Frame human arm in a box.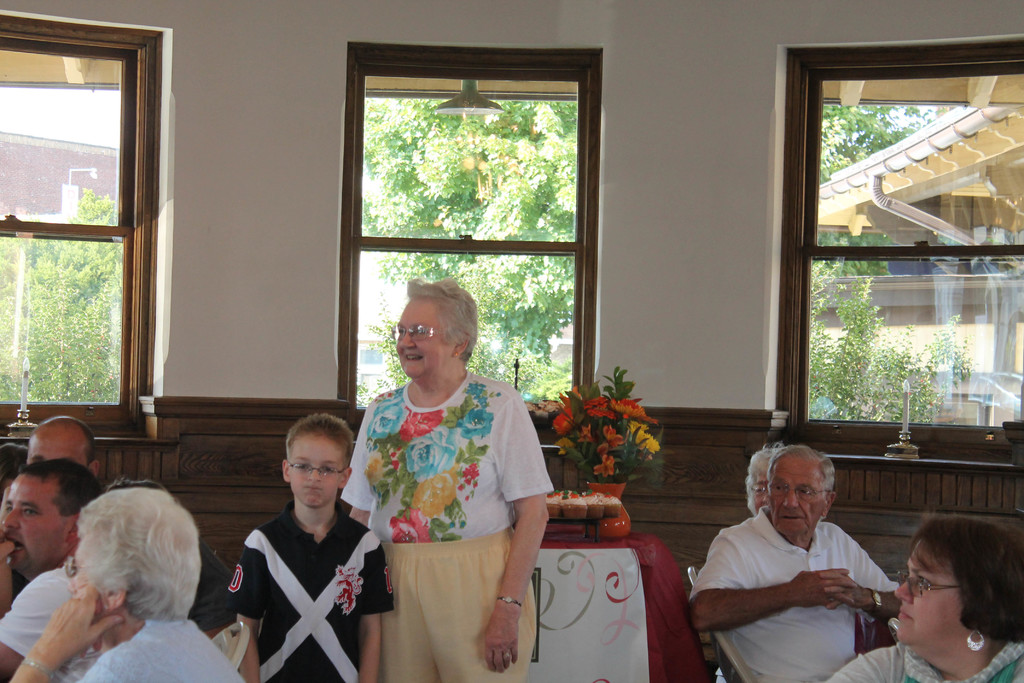
region(356, 531, 396, 682).
